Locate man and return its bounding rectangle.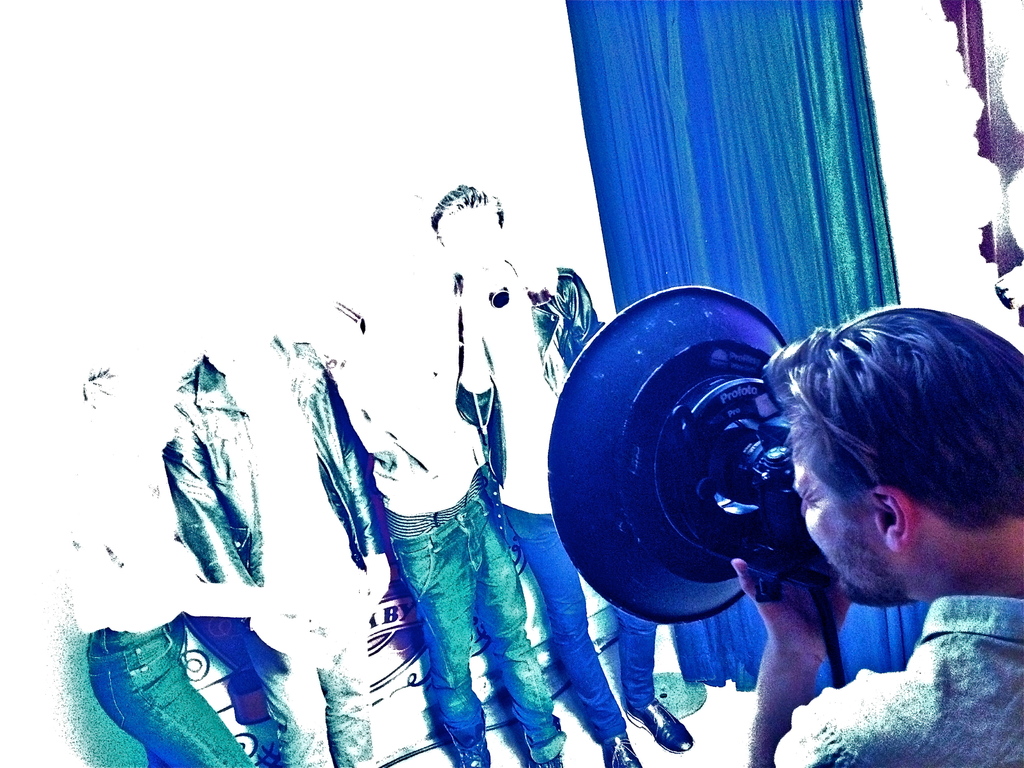
bbox(126, 229, 413, 767).
